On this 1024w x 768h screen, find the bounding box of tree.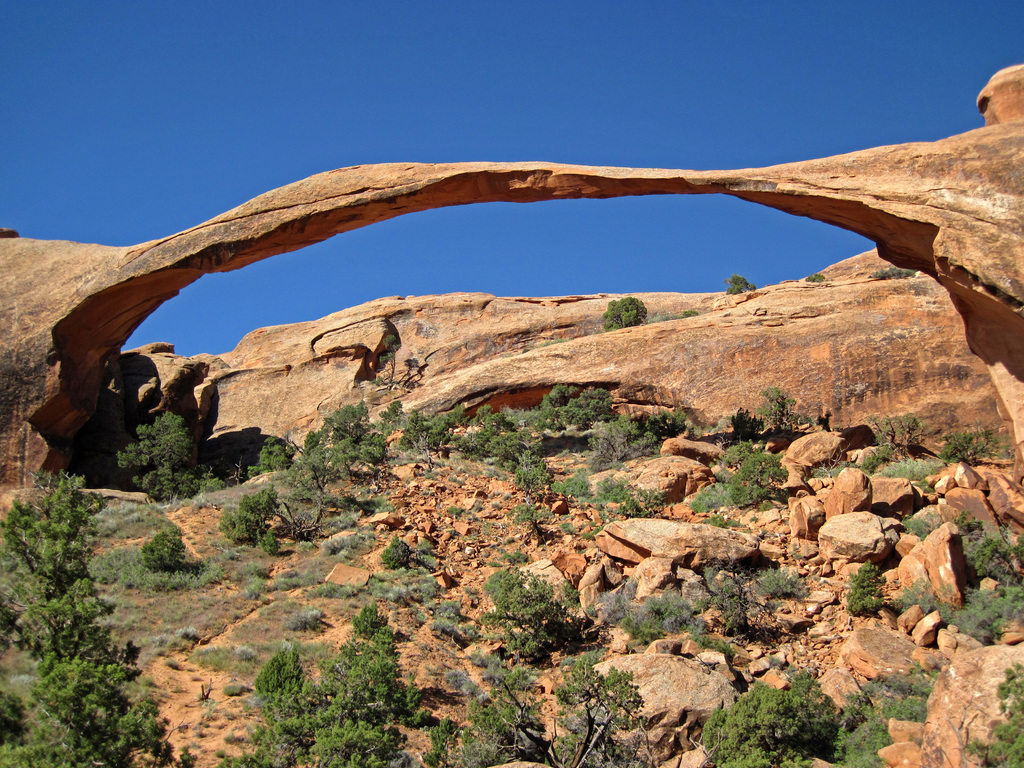
Bounding box: l=688, t=441, r=794, b=518.
